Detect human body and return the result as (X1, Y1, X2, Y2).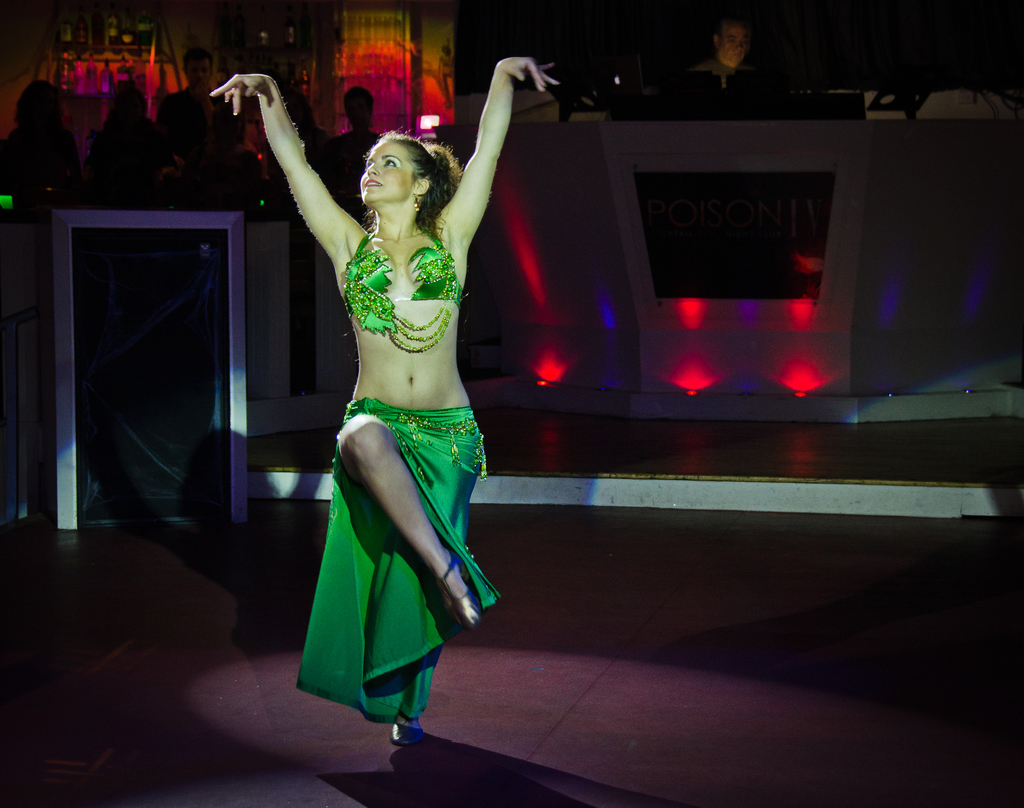
(282, 99, 531, 708).
